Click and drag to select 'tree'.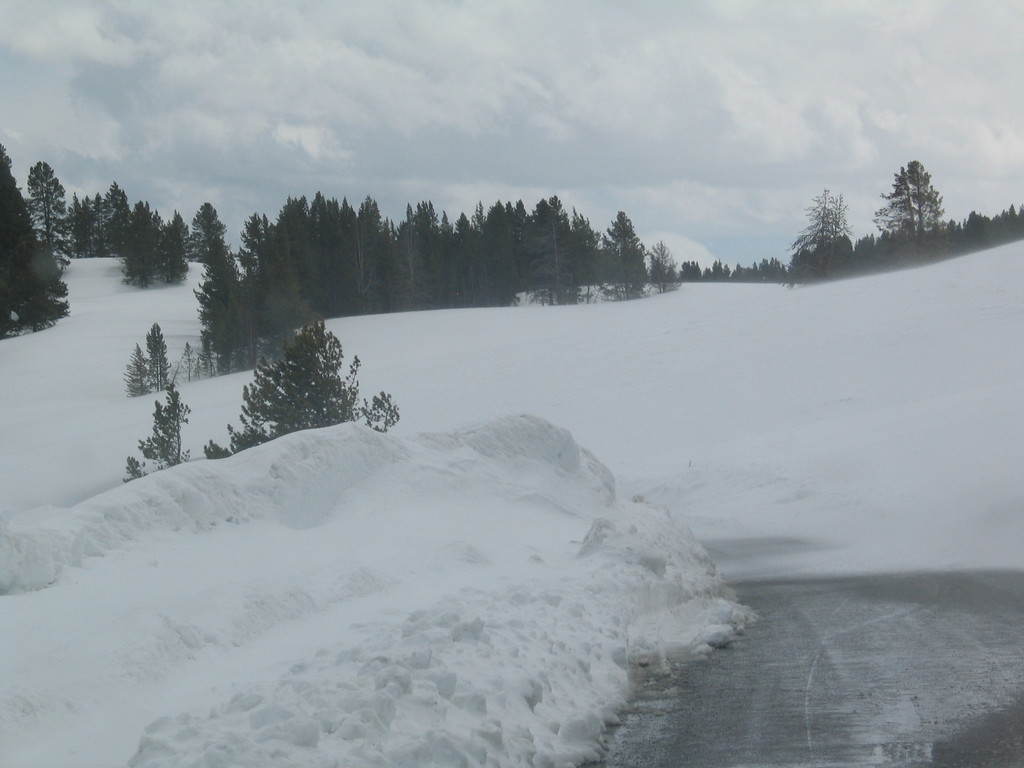
Selection: [left=390, top=196, right=448, bottom=310].
